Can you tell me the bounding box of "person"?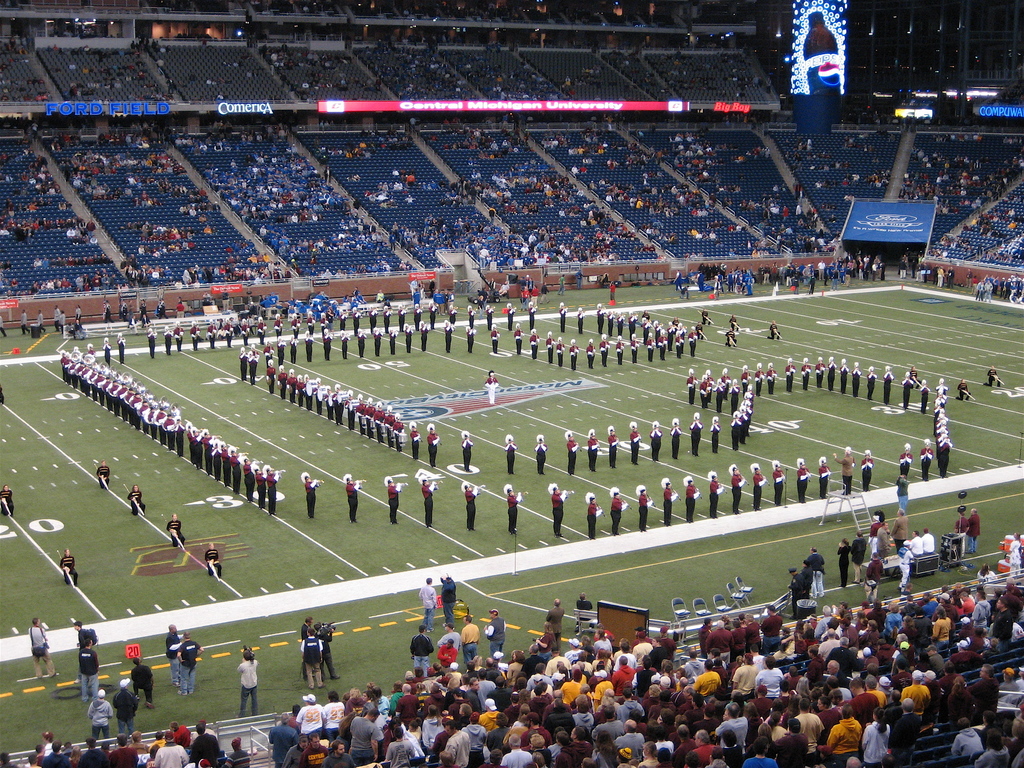
BBox(341, 328, 352, 355).
